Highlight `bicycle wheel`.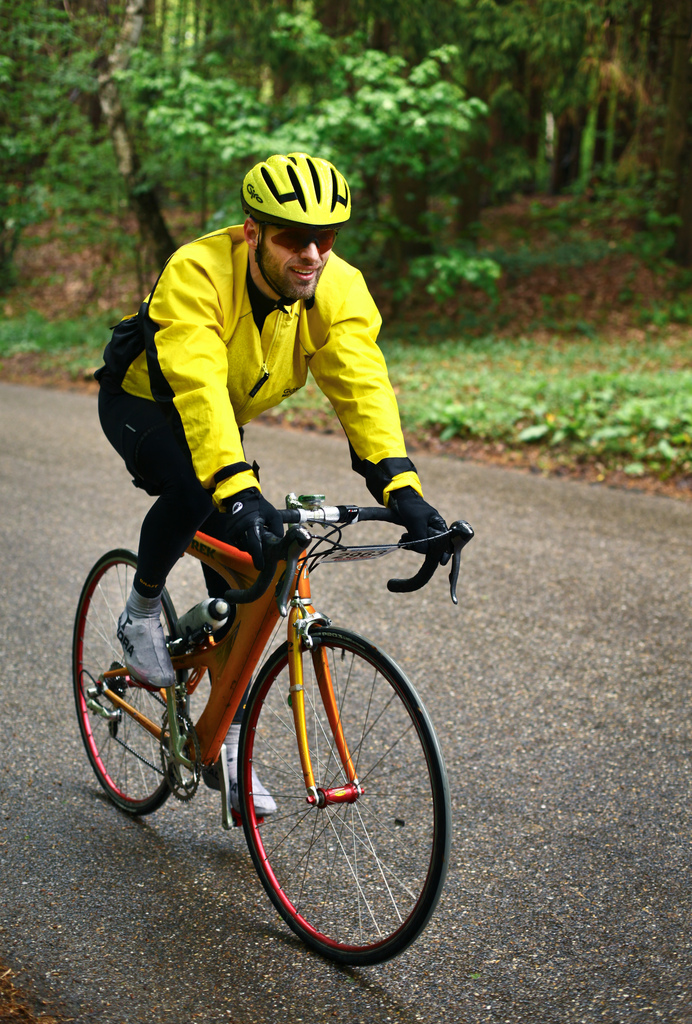
Highlighted region: <box>234,627,451,968</box>.
